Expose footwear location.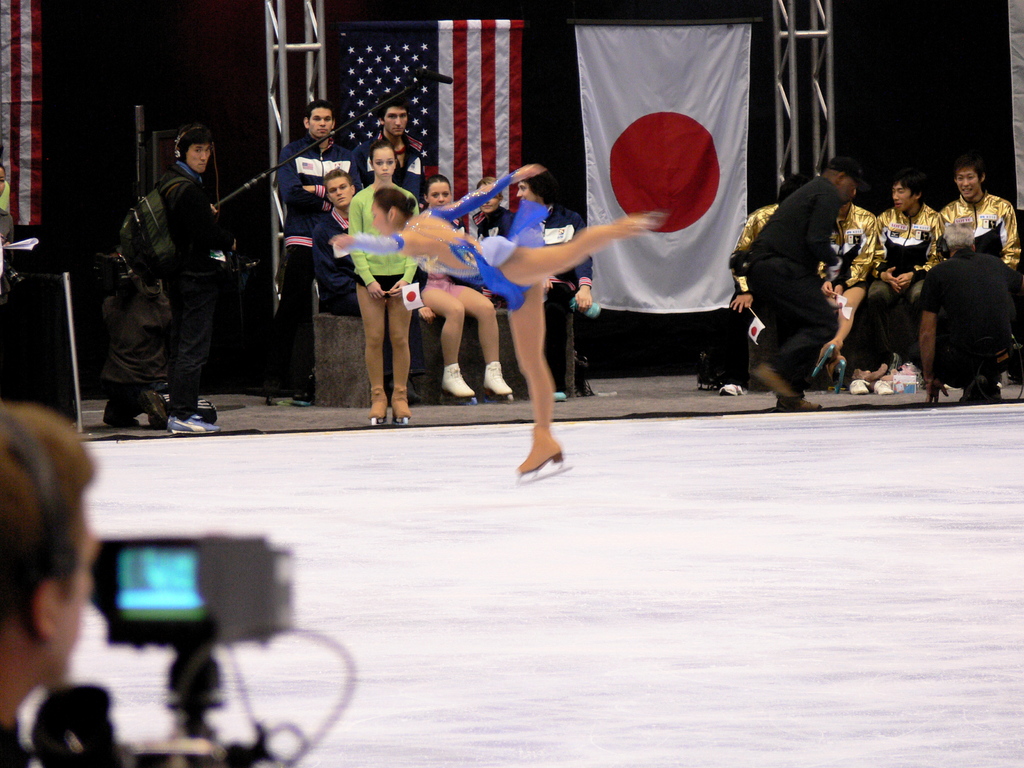
Exposed at box(292, 397, 316, 404).
